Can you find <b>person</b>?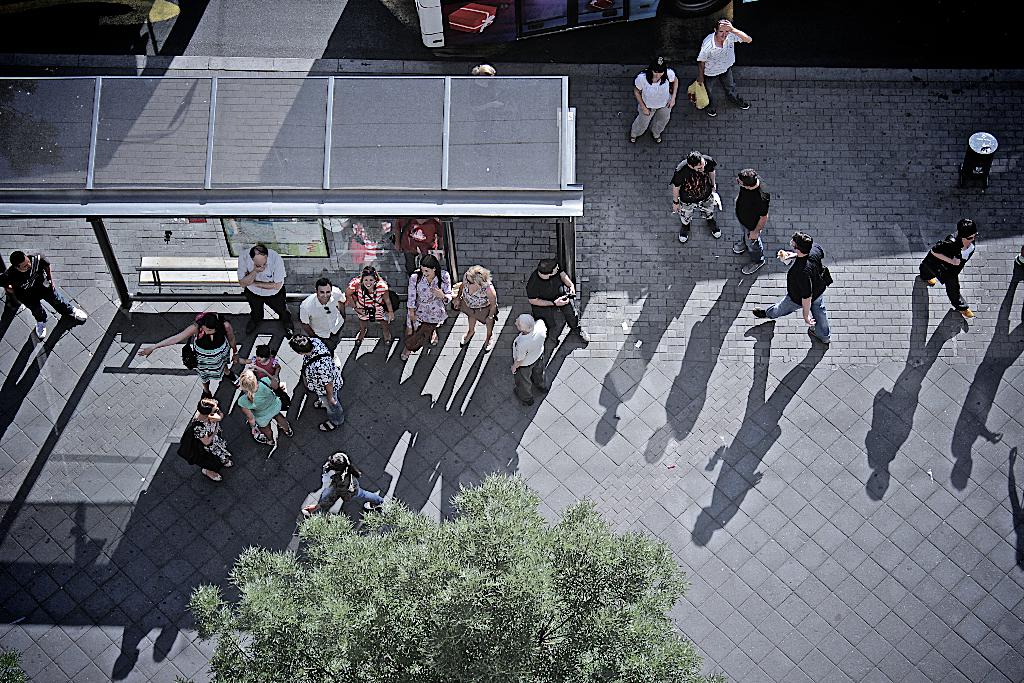
Yes, bounding box: [287,336,344,431].
